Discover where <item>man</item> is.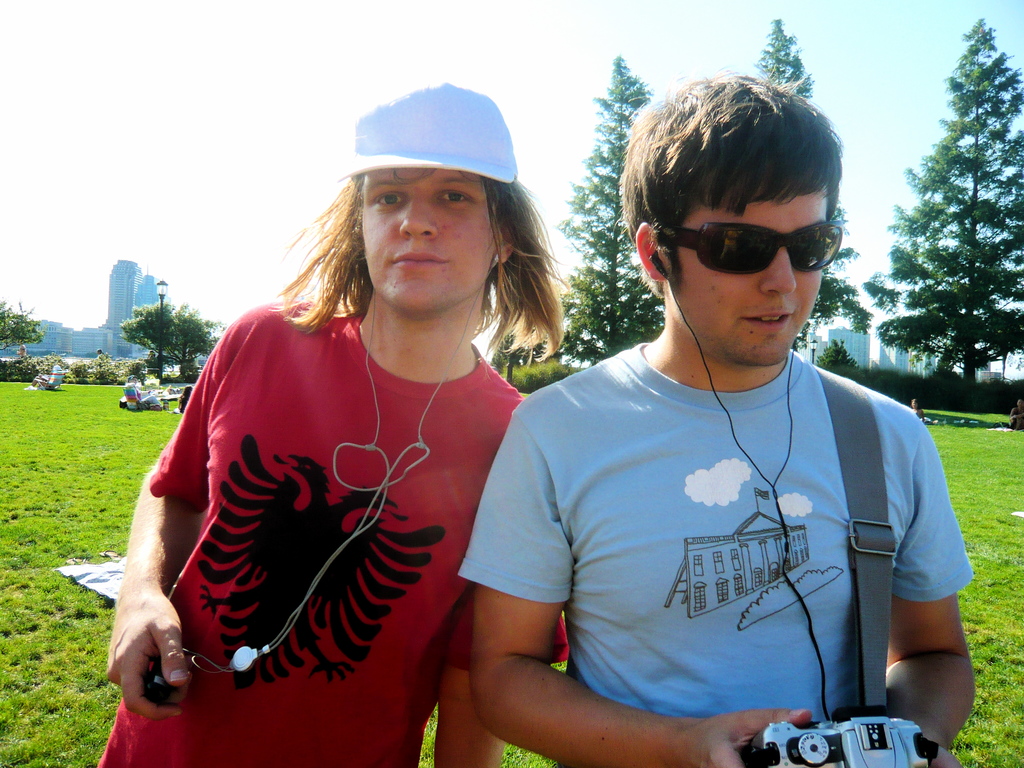
Discovered at Rect(96, 82, 571, 767).
